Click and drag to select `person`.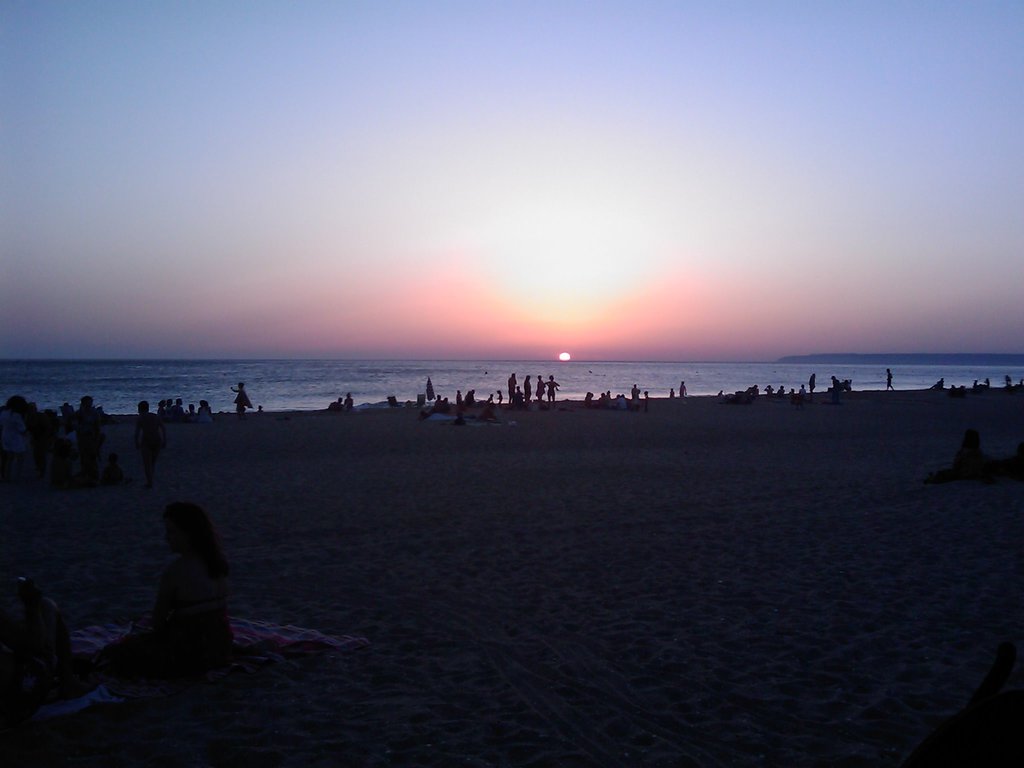
Selection: {"left": 29, "top": 401, "right": 42, "bottom": 479}.
